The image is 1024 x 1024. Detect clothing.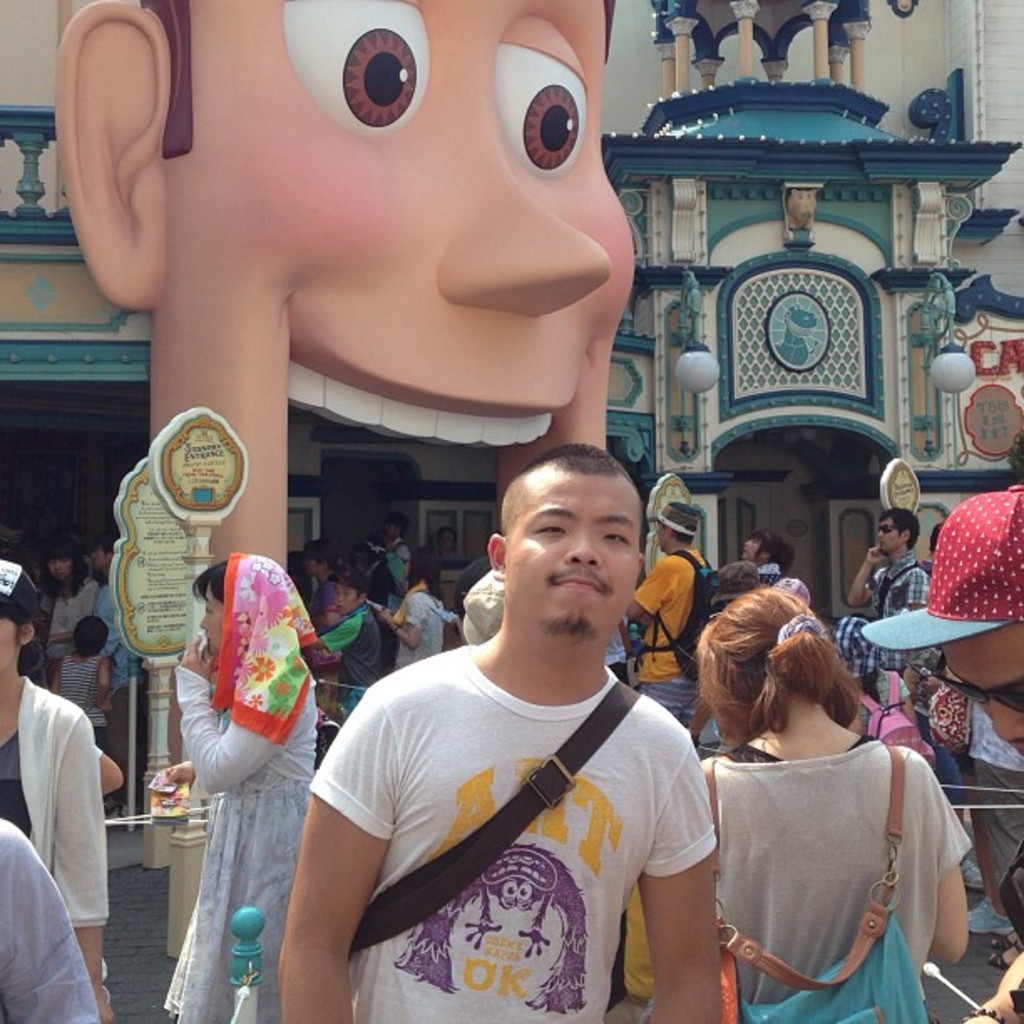
Detection: select_region(723, 743, 975, 1022).
